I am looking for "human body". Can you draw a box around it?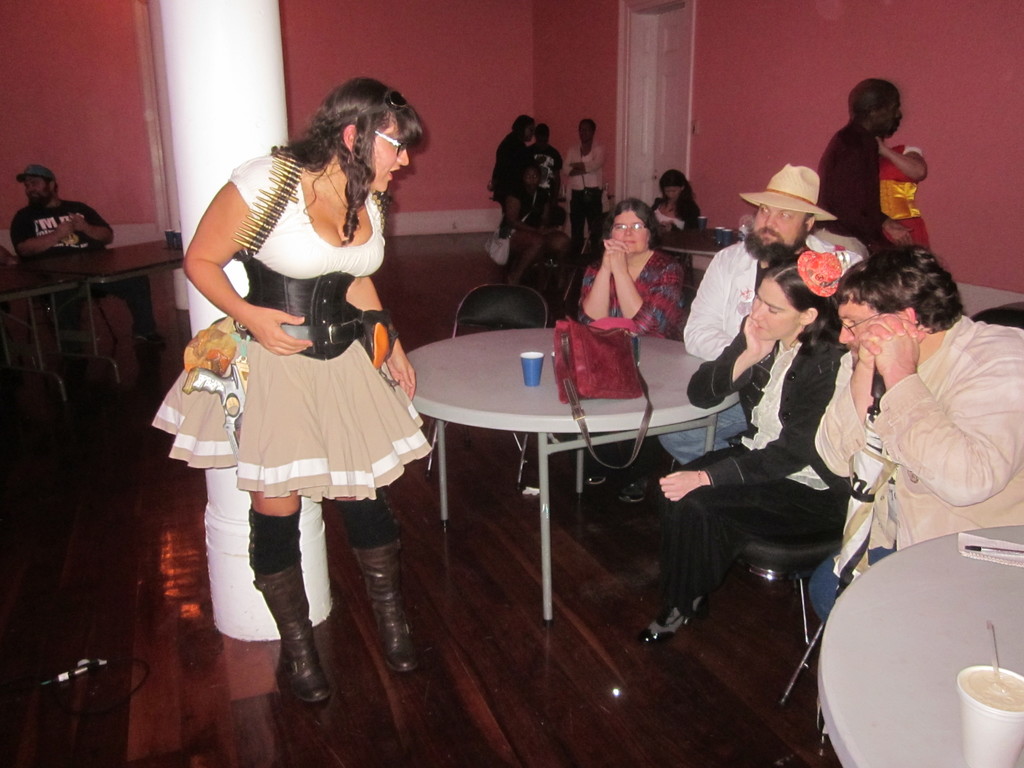
Sure, the bounding box is (817, 118, 915, 252).
